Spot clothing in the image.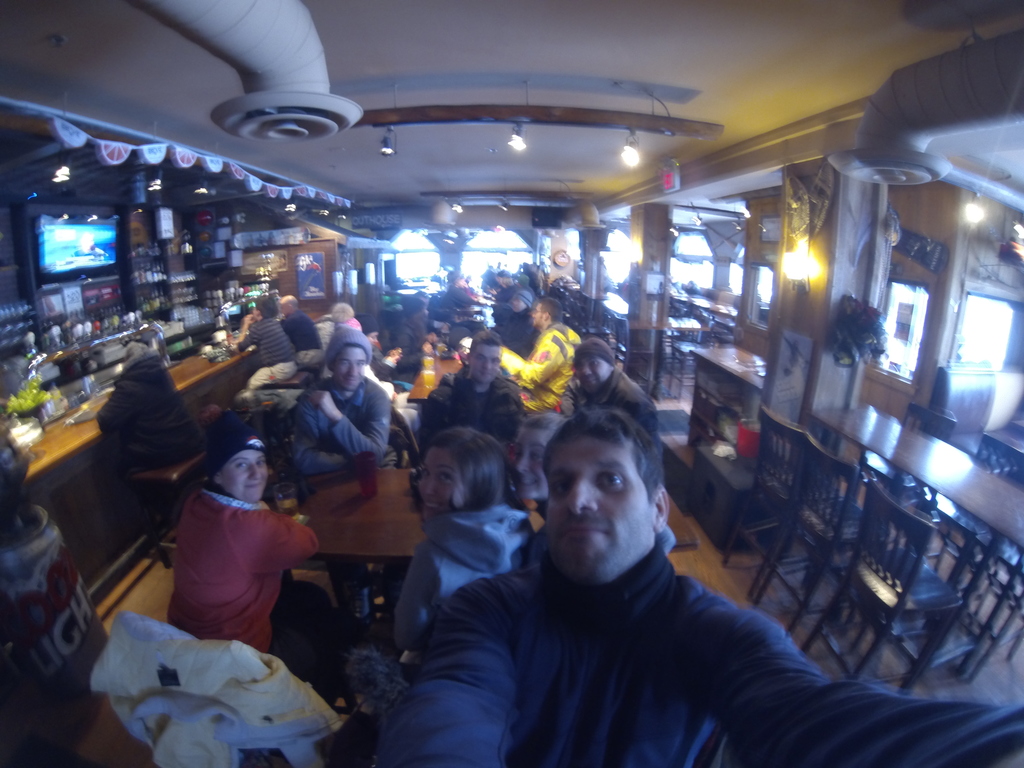
clothing found at <box>385,555,1023,767</box>.
